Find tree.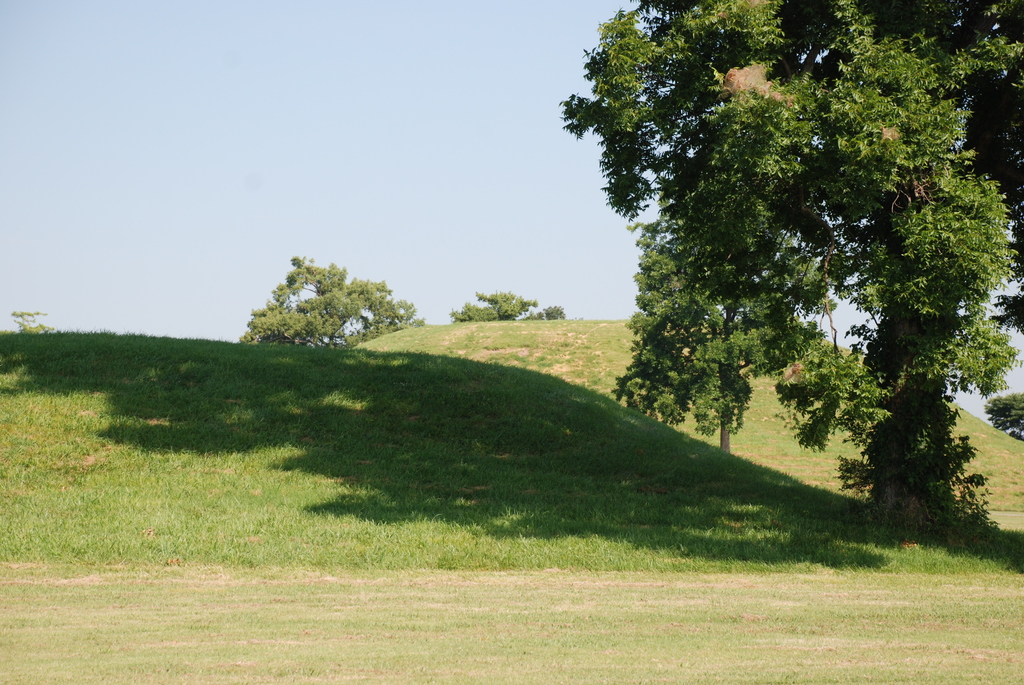
985,392,1023,439.
